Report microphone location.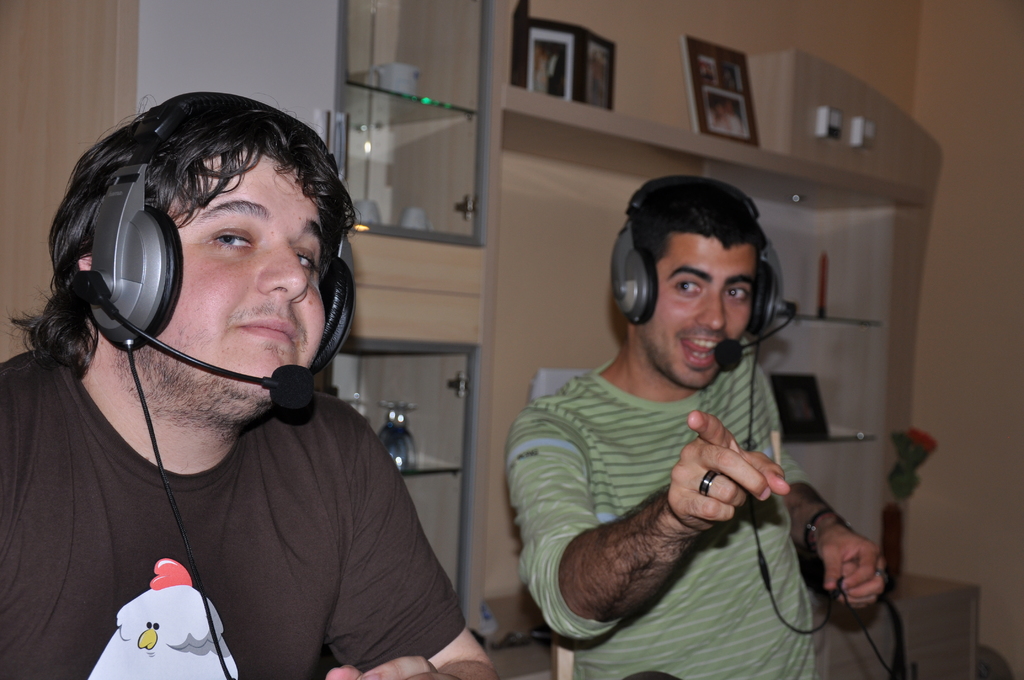
Report: 269,363,315,409.
